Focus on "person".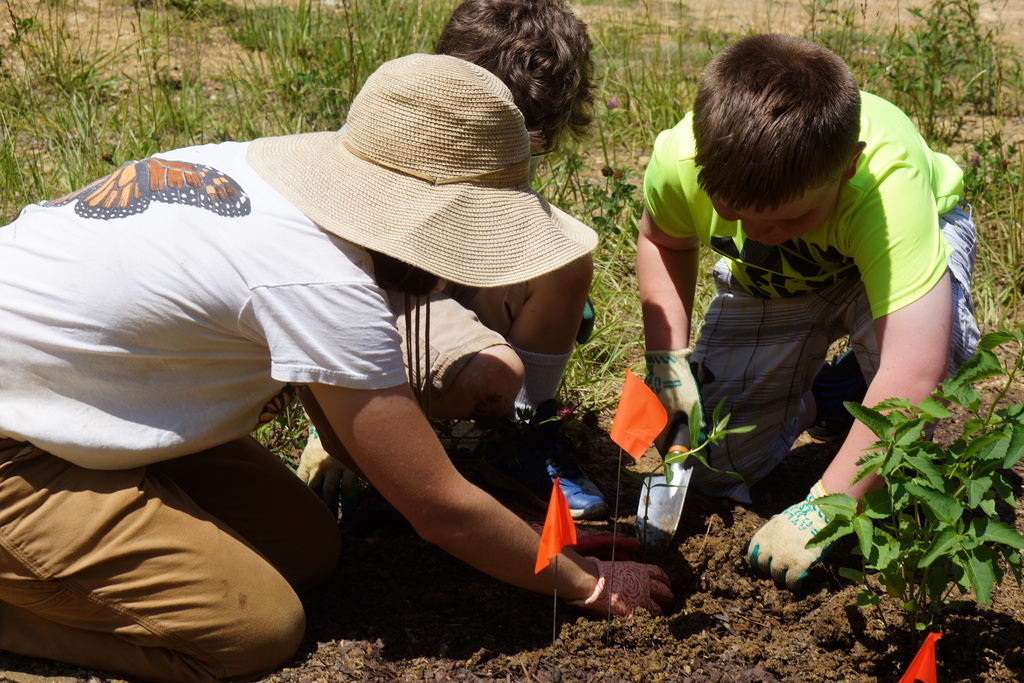
Focused at 631 25 986 583.
